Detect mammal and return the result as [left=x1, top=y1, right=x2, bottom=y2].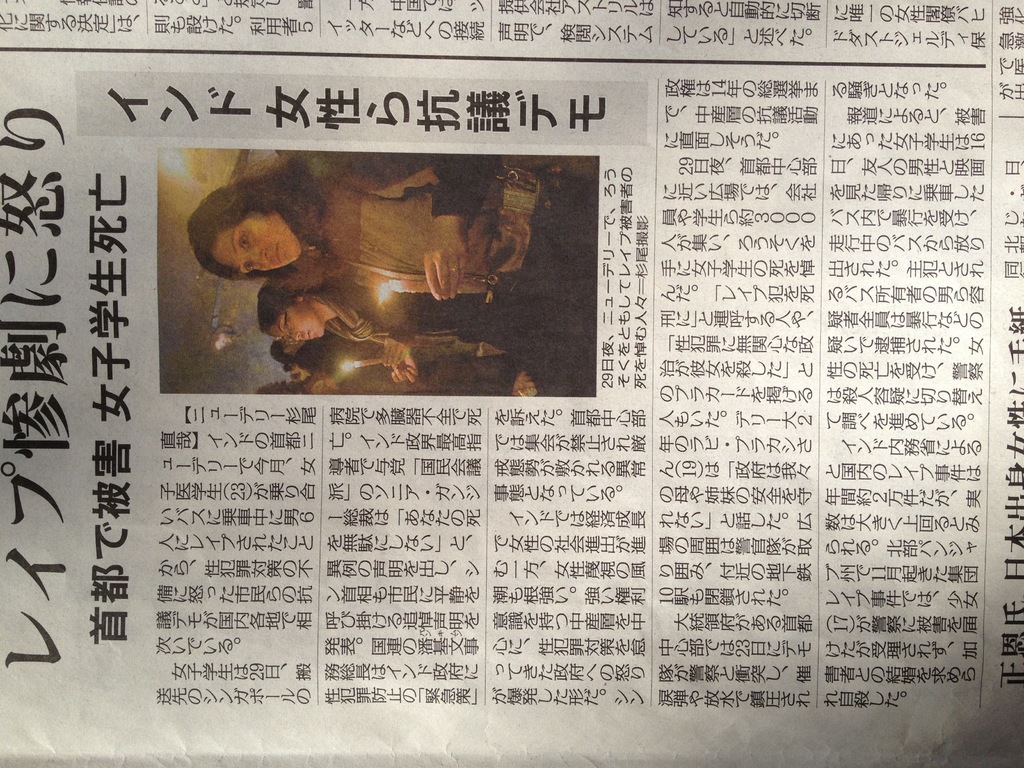
[left=267, top=330, right=345, bottom=370].
